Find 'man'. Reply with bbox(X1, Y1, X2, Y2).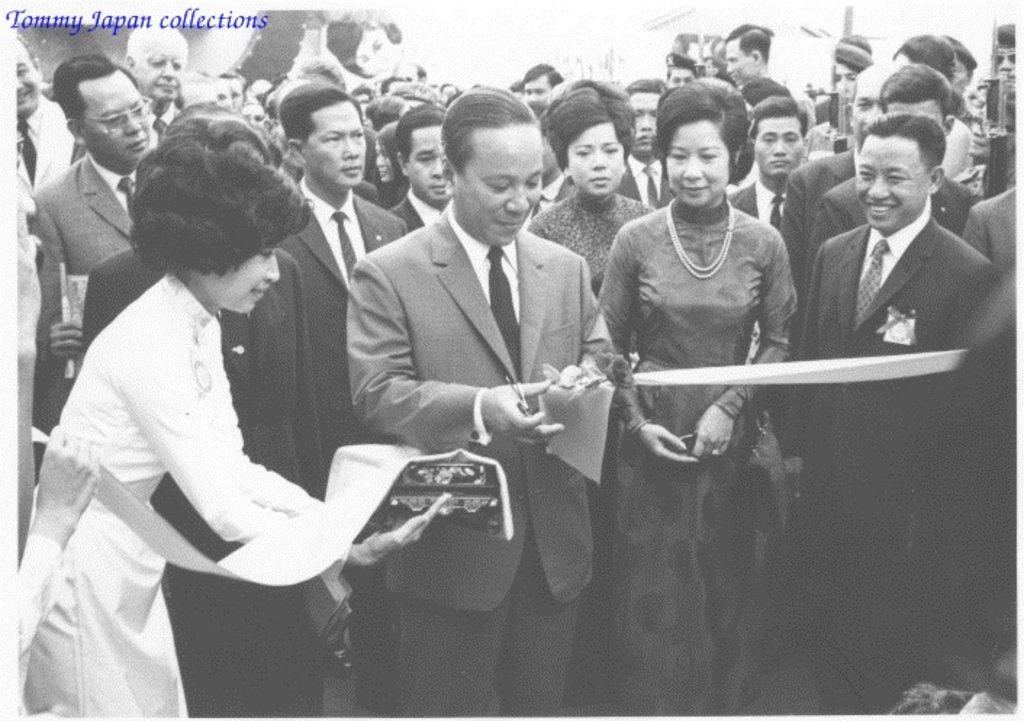
bbox(281, 80, 419, 498).
